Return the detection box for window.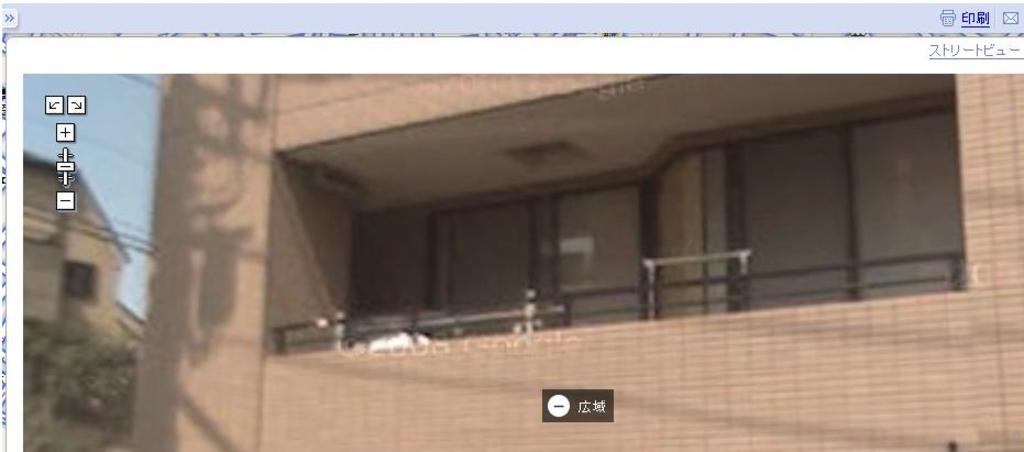
712 60 987 319.
